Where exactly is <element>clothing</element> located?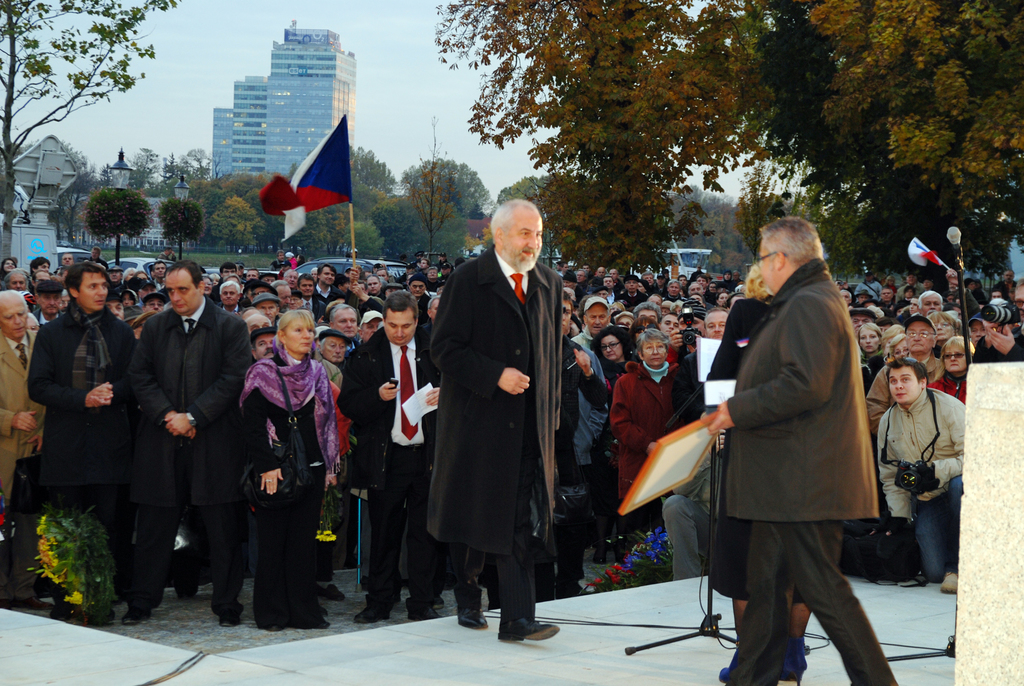
Its bounding box is rect(563, 322, 616, 512).
